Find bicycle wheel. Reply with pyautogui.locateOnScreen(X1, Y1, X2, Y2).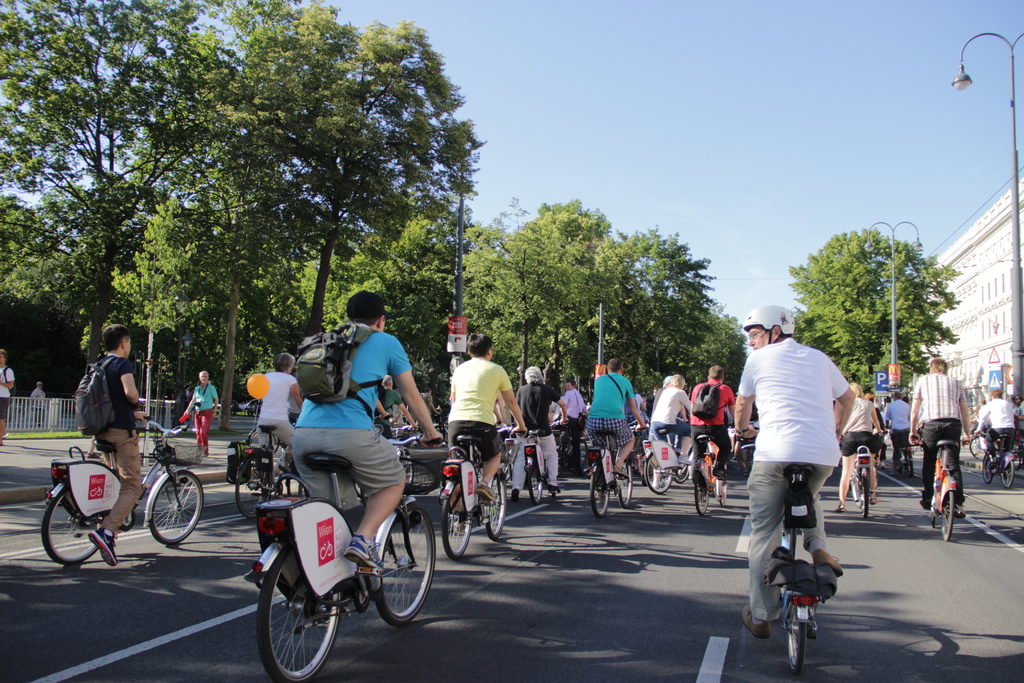
pyautogui.locateOnScreen(230, 466, 275, 522).
